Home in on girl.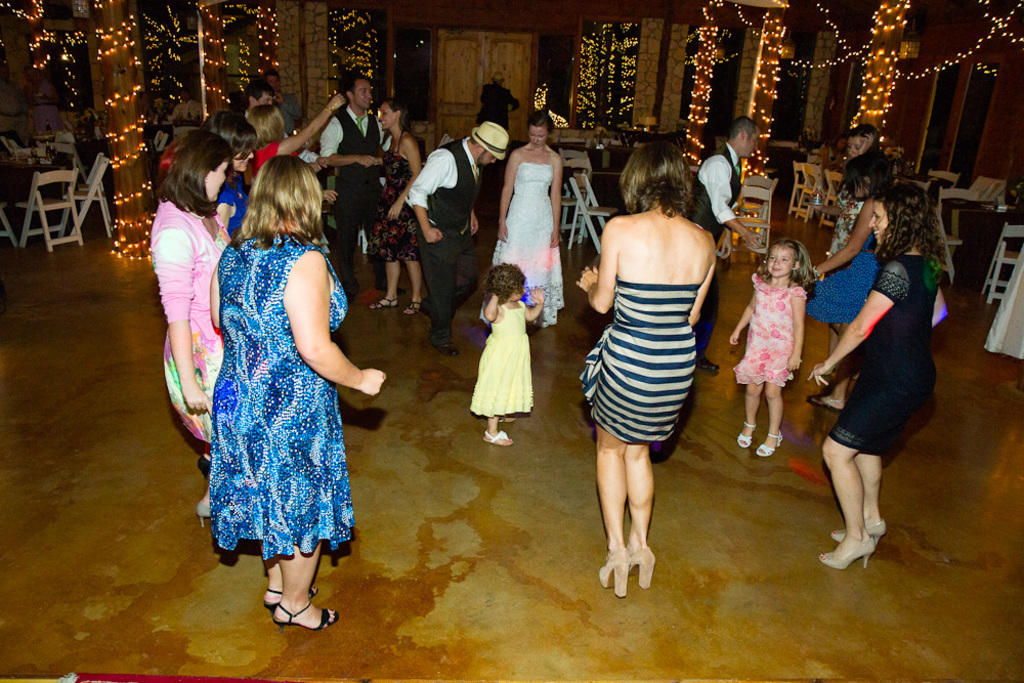
Homed in at (469, 263, 549, 449).
